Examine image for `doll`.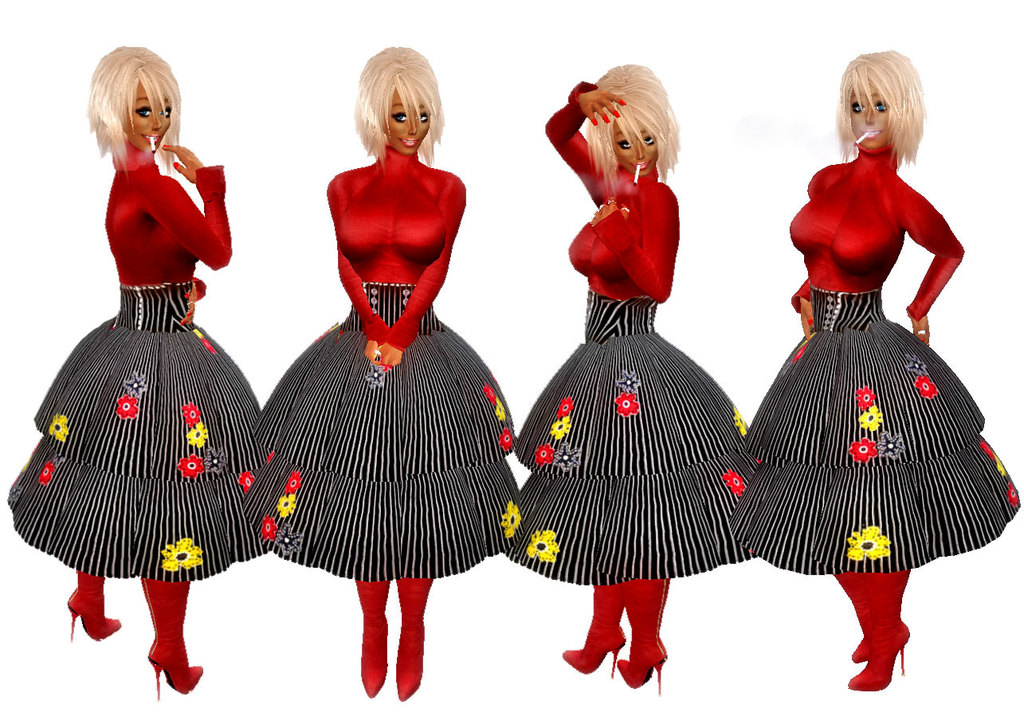
Examination result: {"x1": 269, "y1": 85, "x2": 496, "y2": 680}.
